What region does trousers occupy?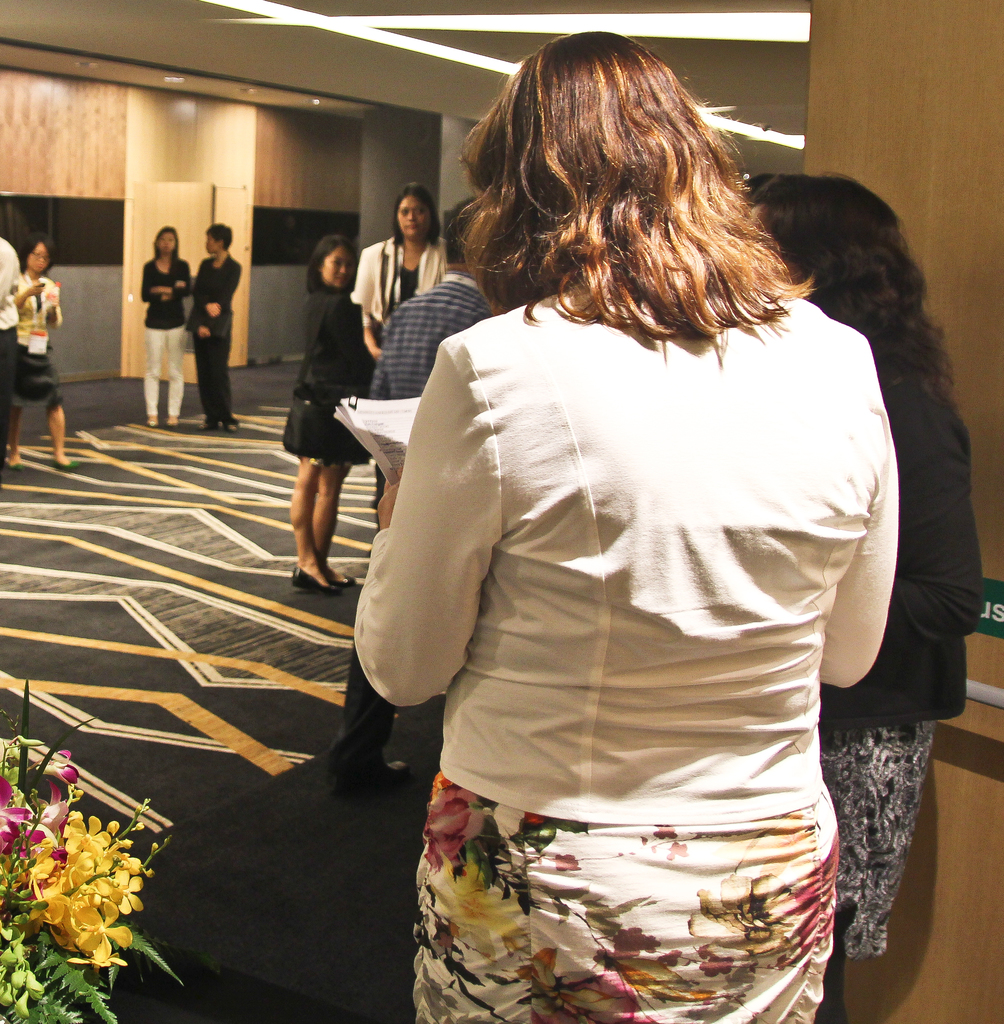
left=147, top=326, right=185, bottom=415.
